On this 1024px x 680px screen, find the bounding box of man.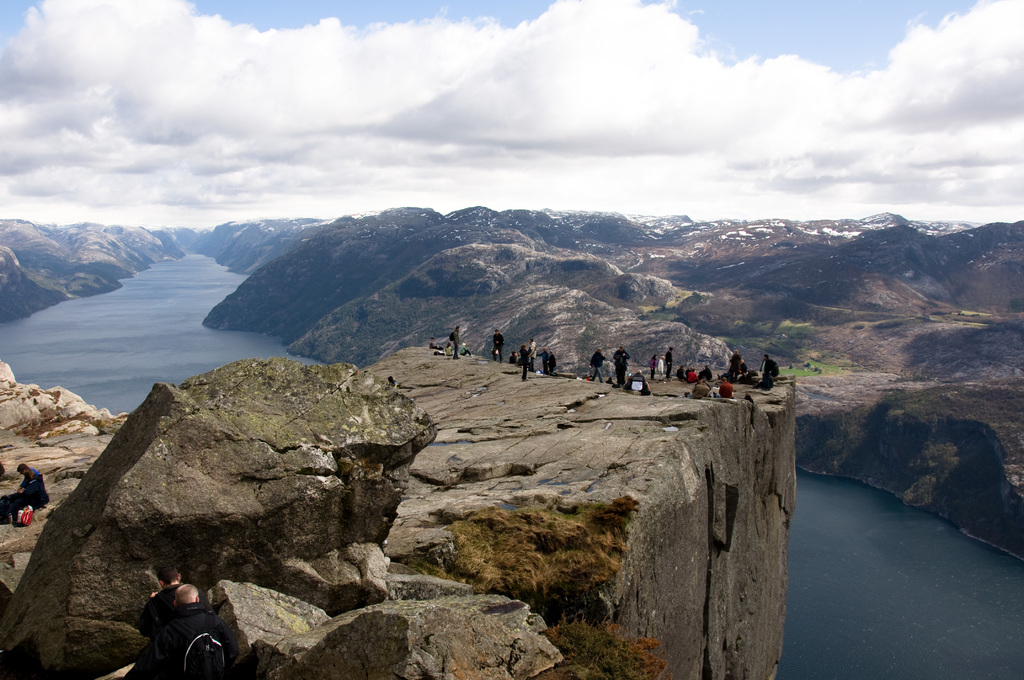
Bounding box: [left=684, top=377, right=710, bottom=400].
